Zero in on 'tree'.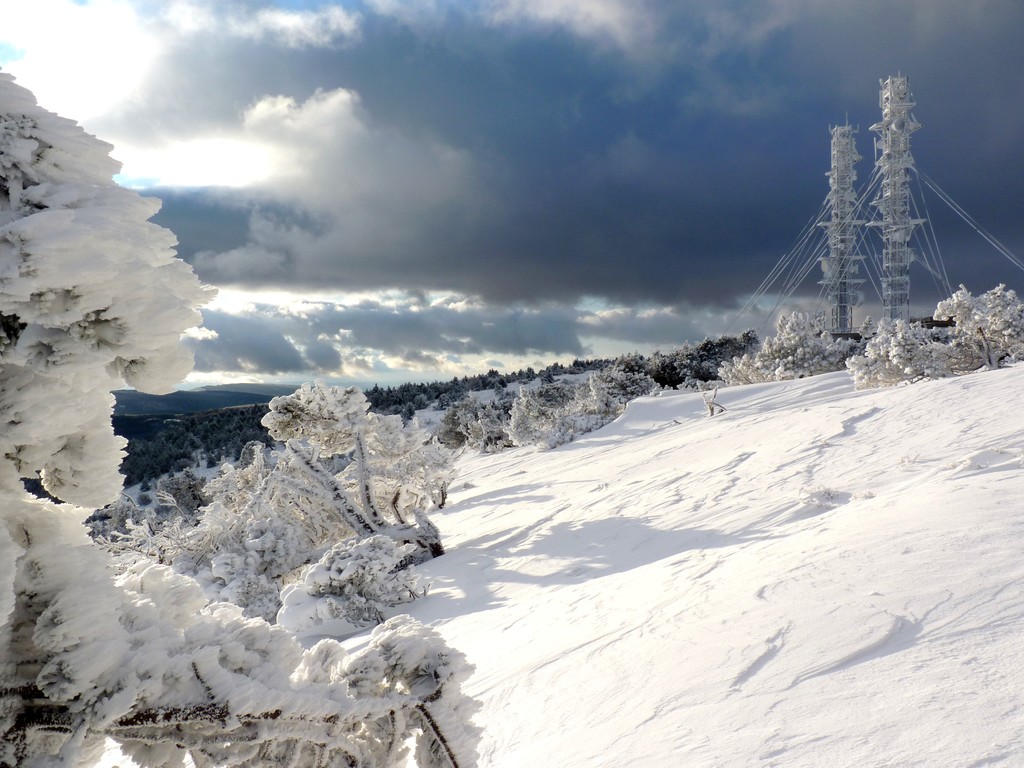
Zeroed in: [left=831, top=283, right=1023, bottom=389].
